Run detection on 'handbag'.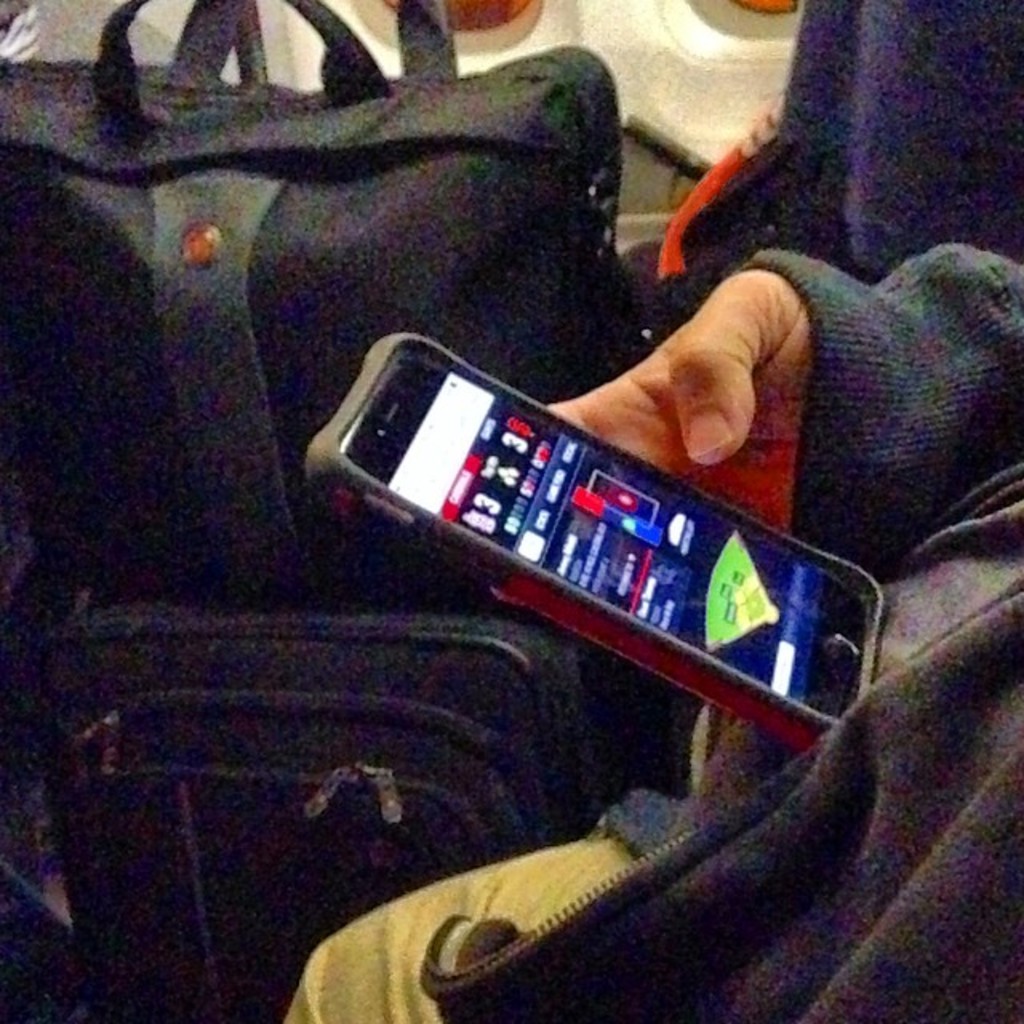
Result: box(0, 0, 648, 579).
